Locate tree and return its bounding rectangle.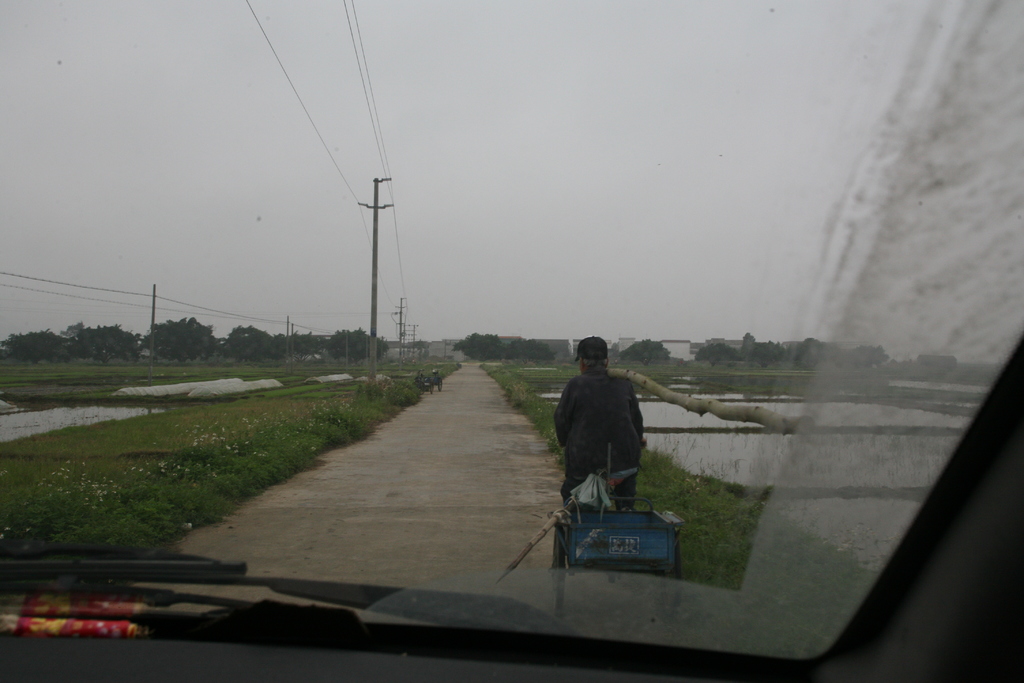
(910,354,961,371).
